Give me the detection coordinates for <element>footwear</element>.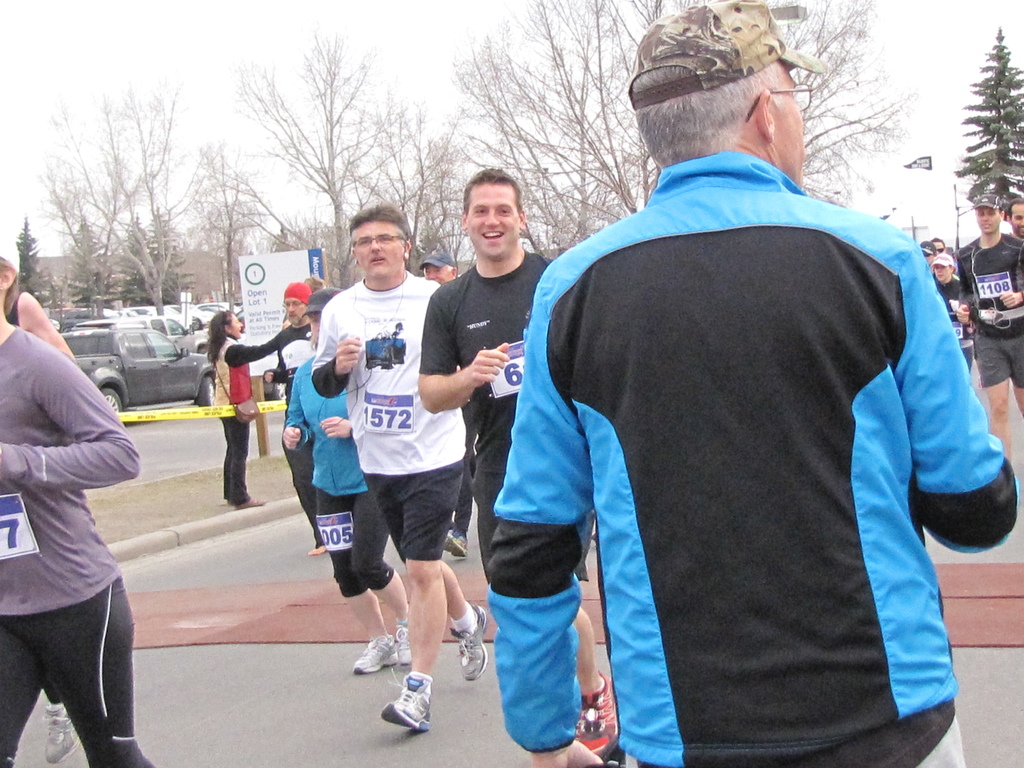
box=[445, 602, 481, 679].
